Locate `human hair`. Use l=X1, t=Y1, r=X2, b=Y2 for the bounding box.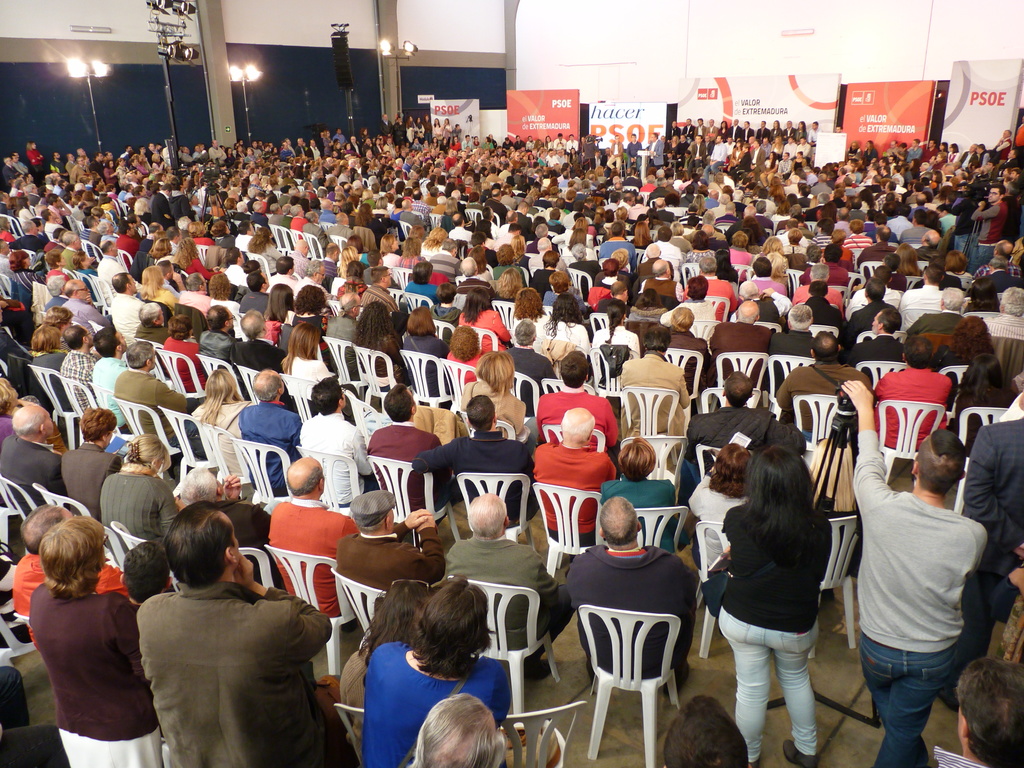
l=62, t=324, r=91, b=351.
